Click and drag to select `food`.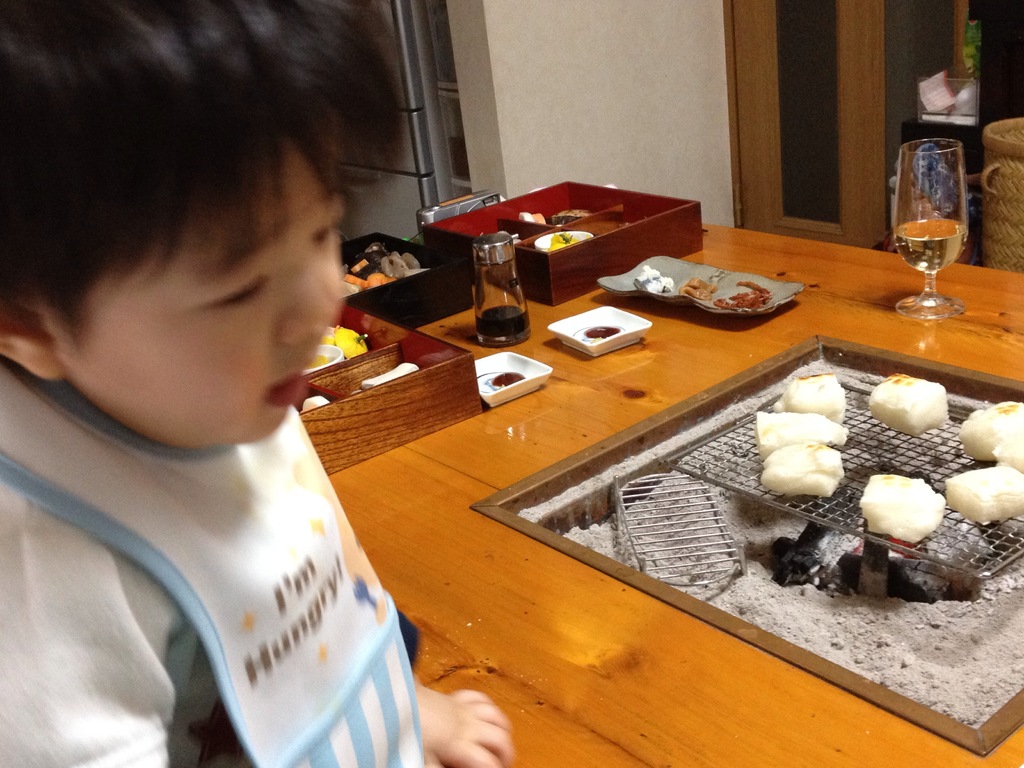
Selection: 531,212,546,227.
